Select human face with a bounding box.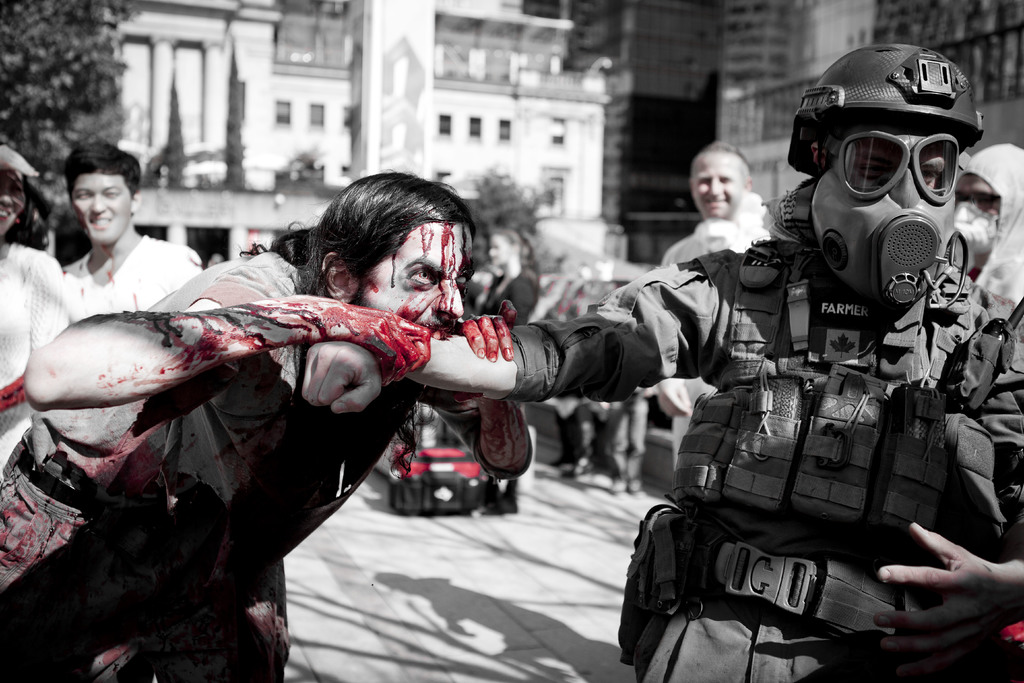
pyautogui.locateOnScreen(73, 171, 133, 247).
